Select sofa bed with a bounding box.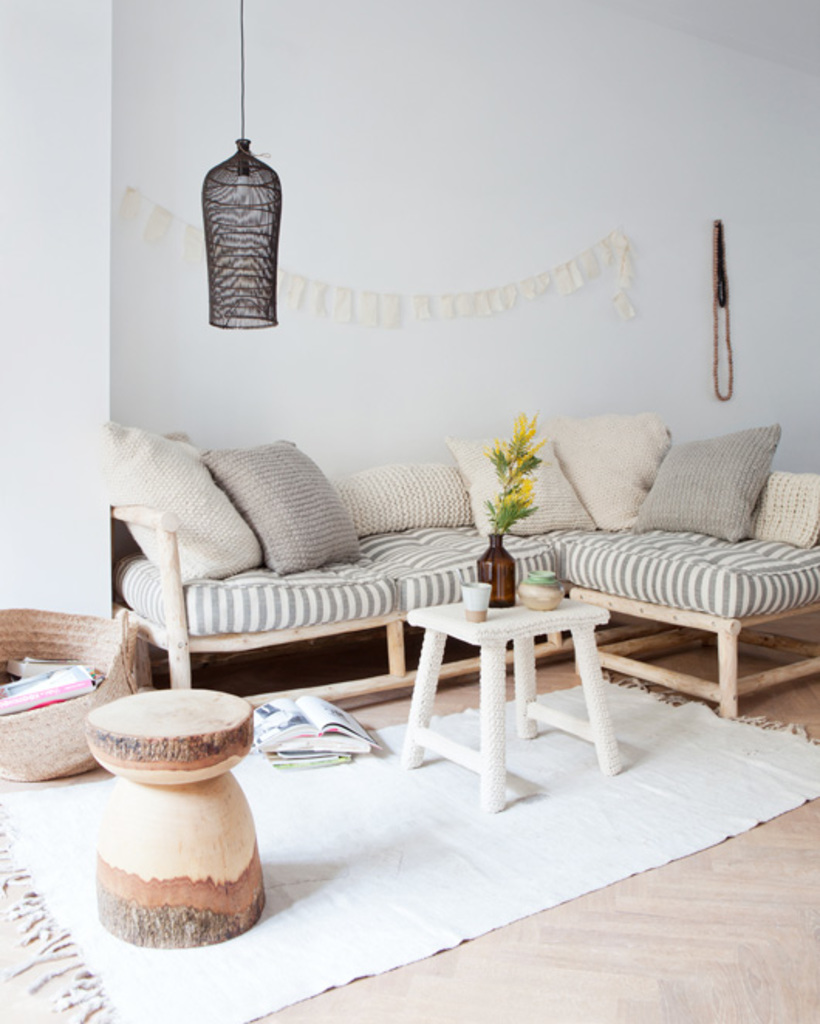
(107,430,818,721).
